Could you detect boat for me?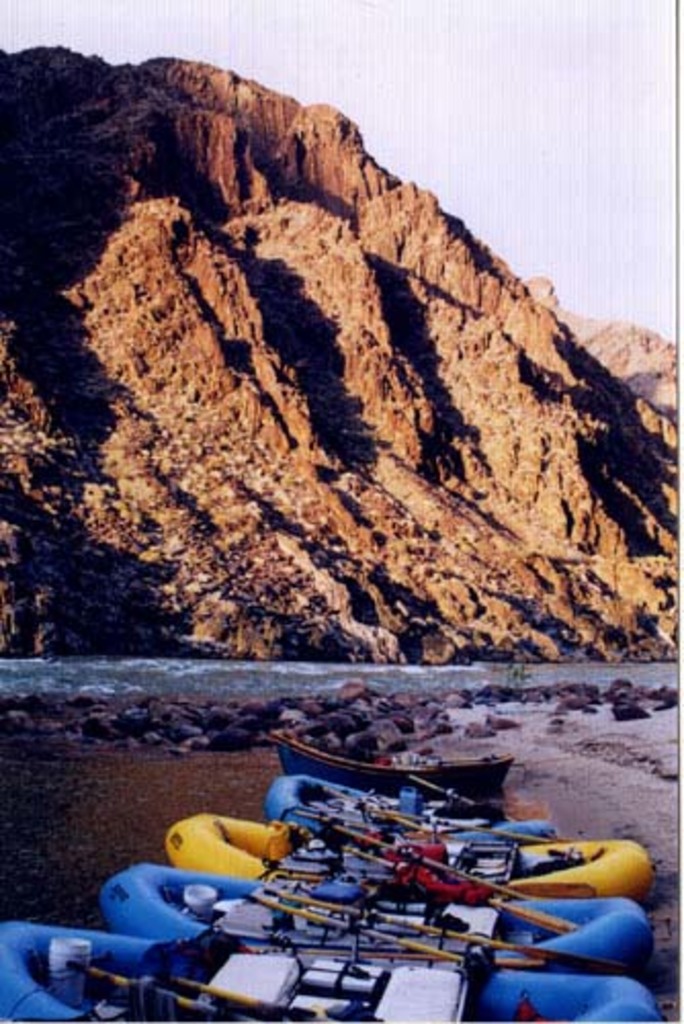
Detection result: <box>154,805,657,903</box>.
